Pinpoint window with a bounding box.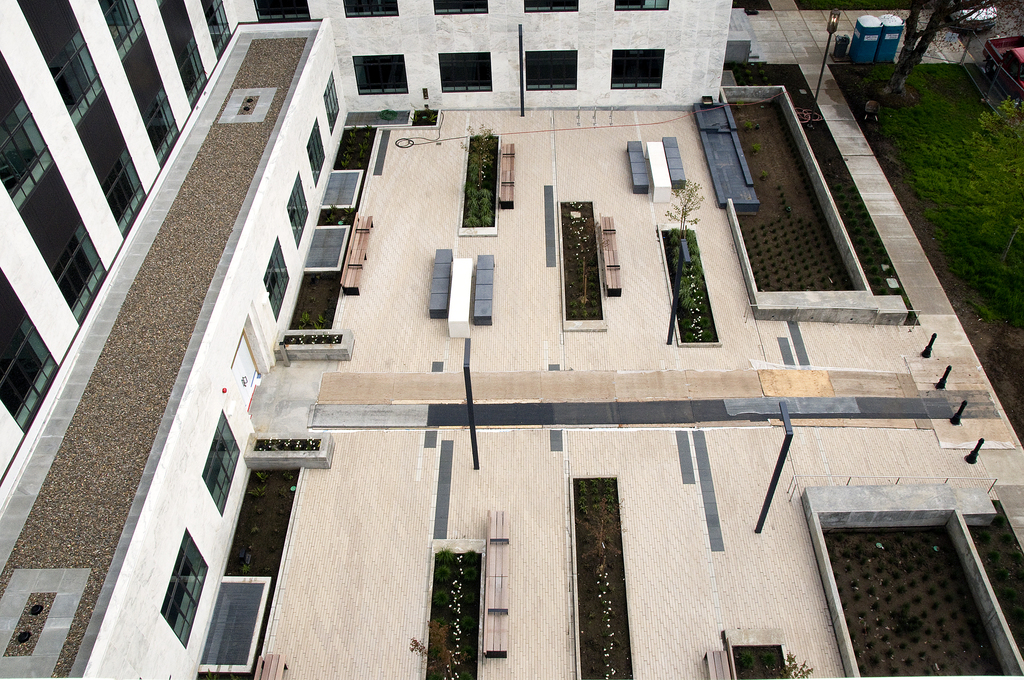
bbox=[316, 71, 346, 136].
